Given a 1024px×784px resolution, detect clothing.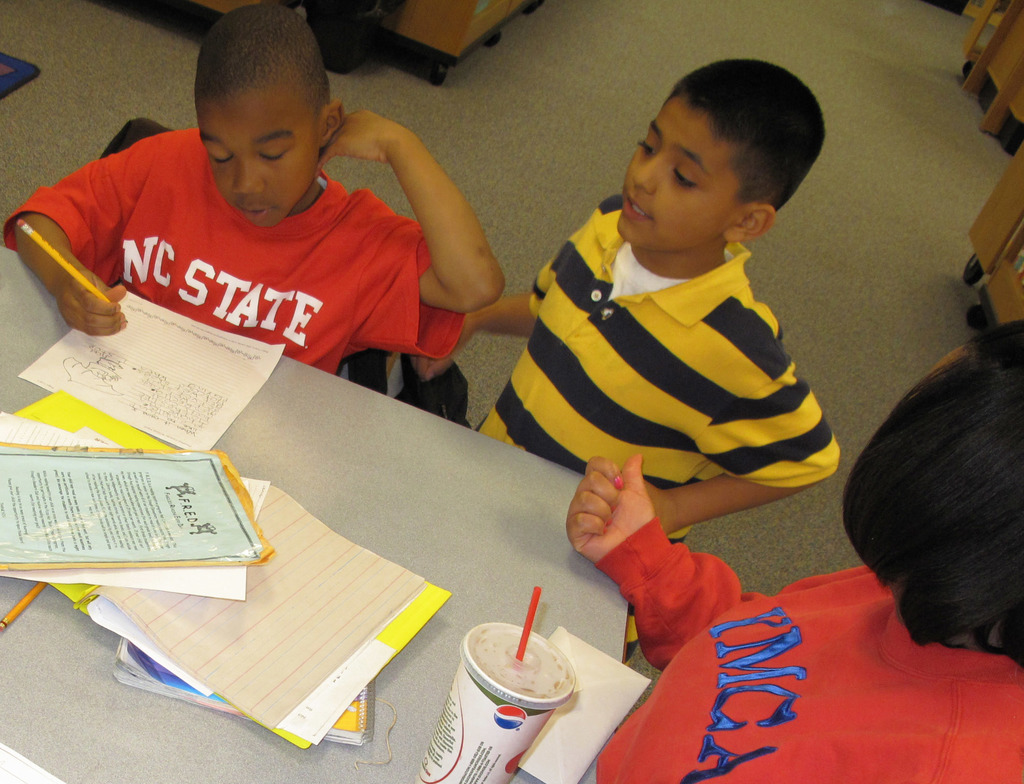
crop(588, 513, 1023, 783).
